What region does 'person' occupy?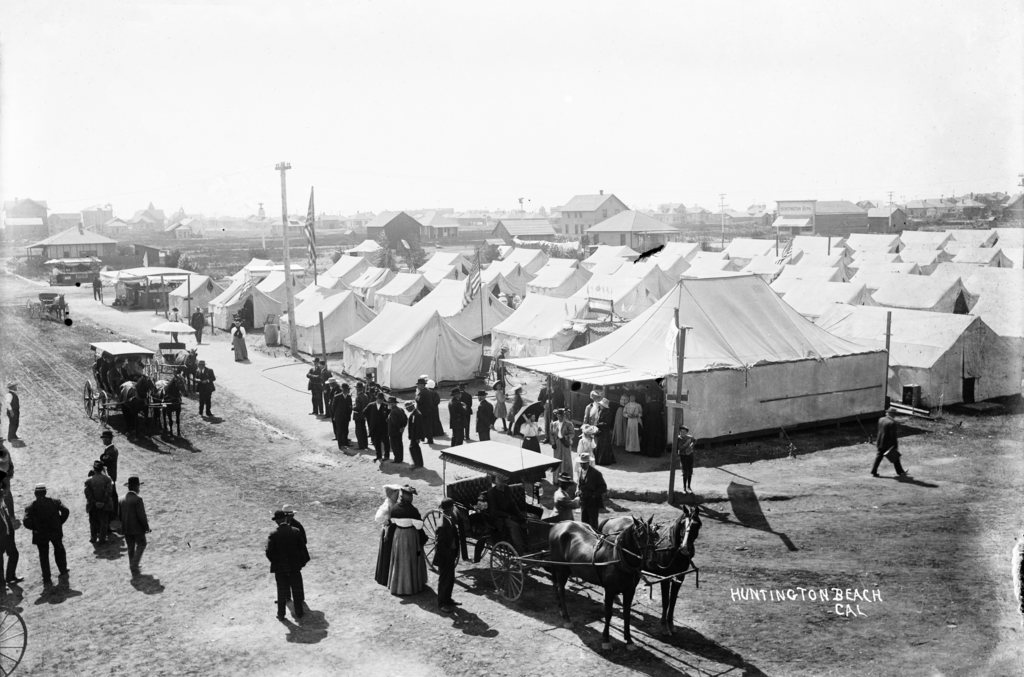
675 425 697 492.
